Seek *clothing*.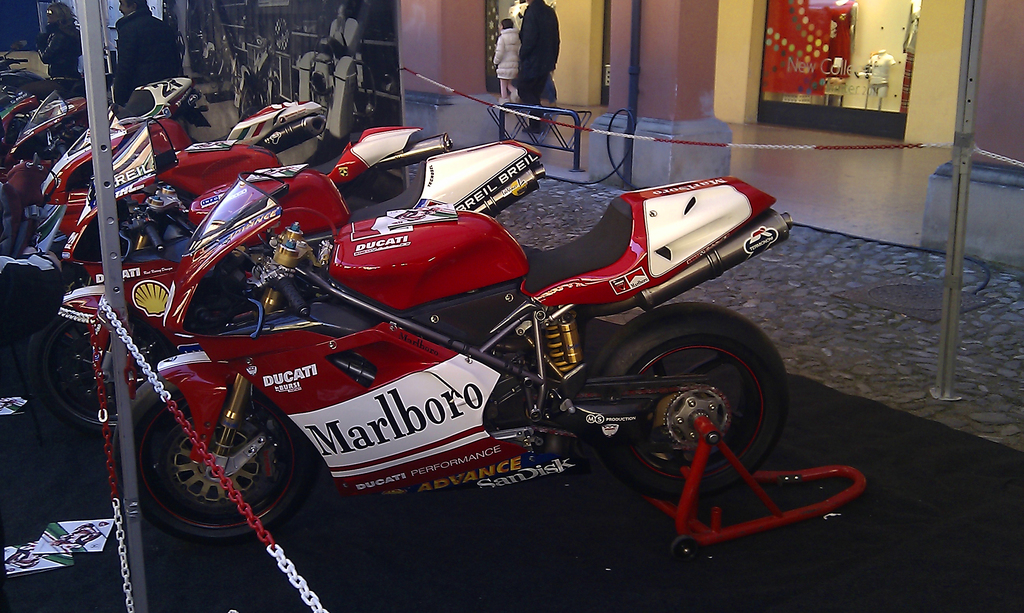
<box>116,3,204,107</box>.
